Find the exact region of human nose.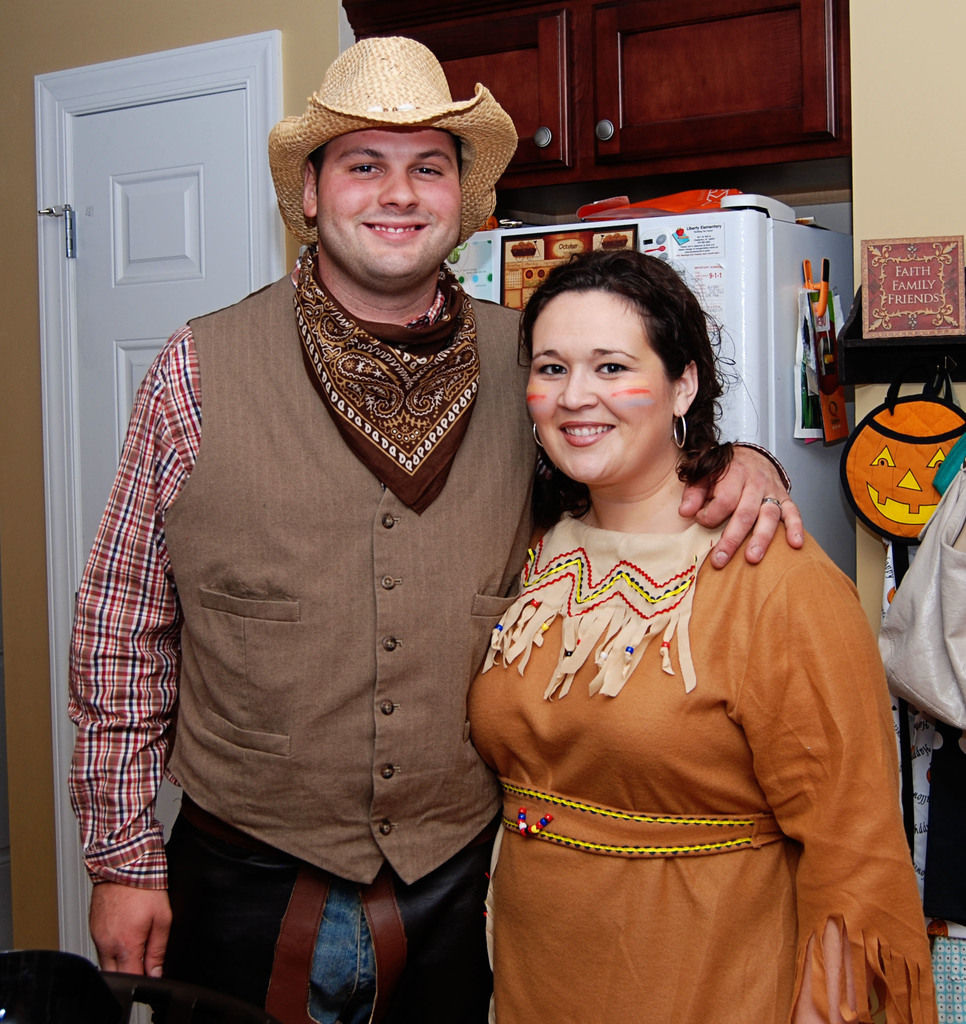
Exact region: x1=381 y1=168 x2=421 y2=211.
